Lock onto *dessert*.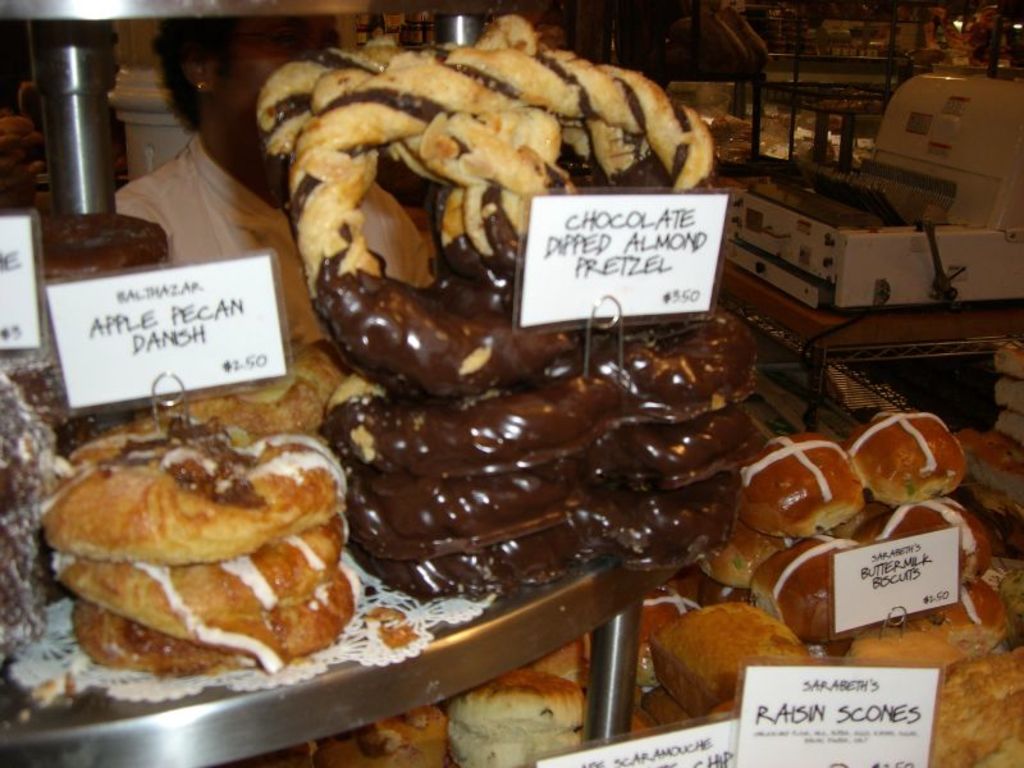
Locked: select_region(40, 416, 369, 677).
